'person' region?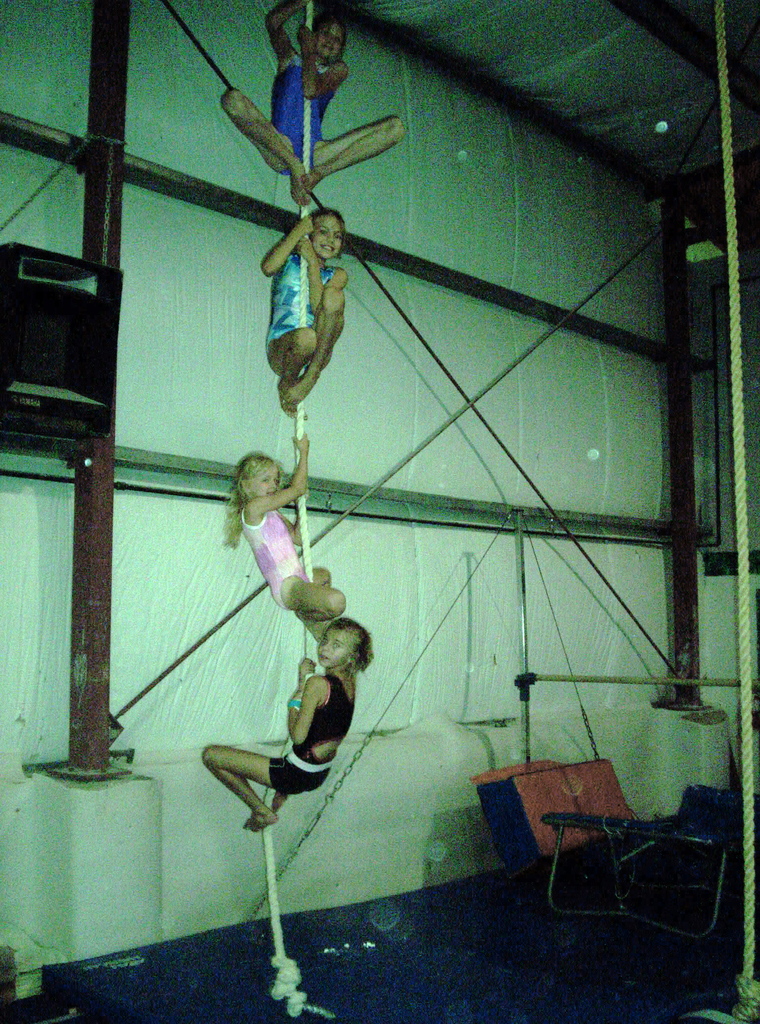
Rect(243, 193, 363, 417)
